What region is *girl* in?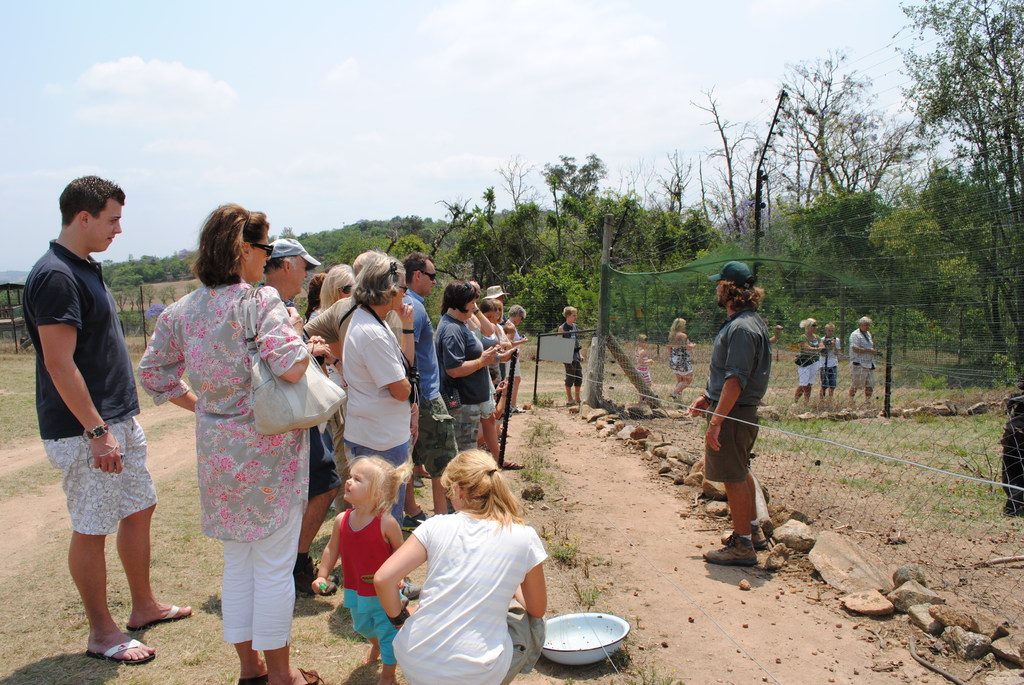
<bbox>632, 329, 657, 390</bbox>.
